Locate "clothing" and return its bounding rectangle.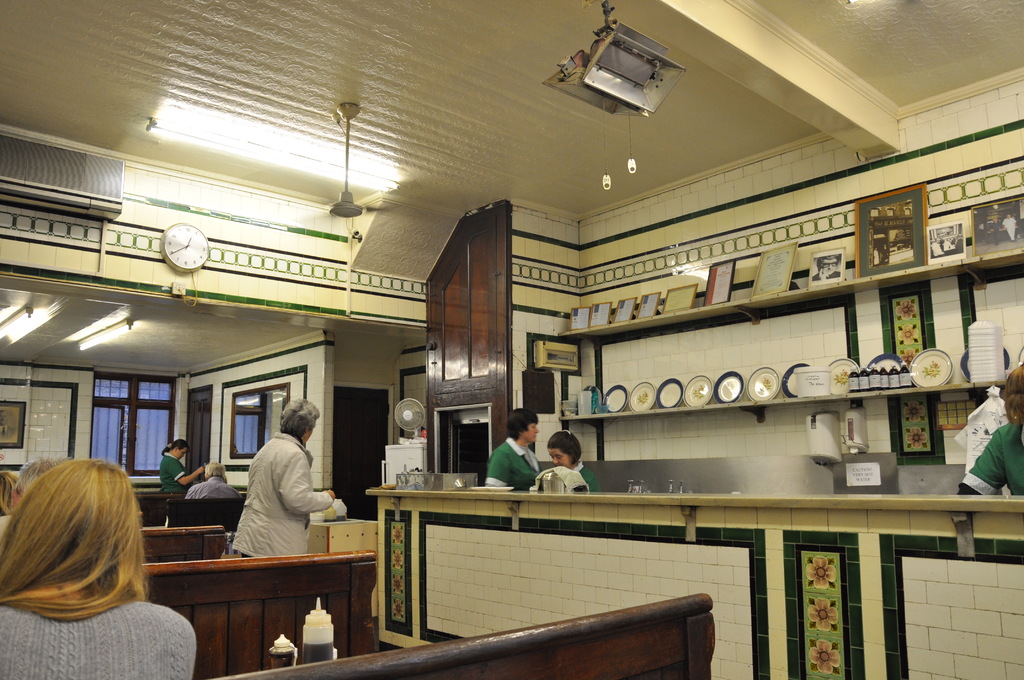
(485,437,543,490).
